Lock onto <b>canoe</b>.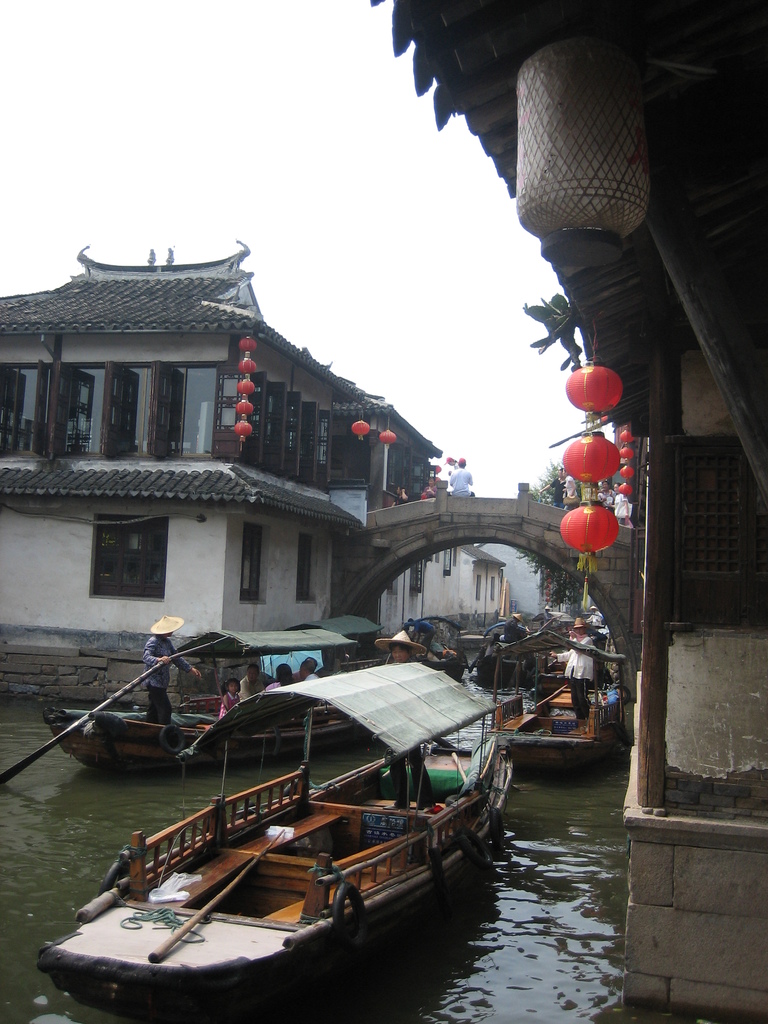
Locked: select_region(52, 619, 468, 778).
